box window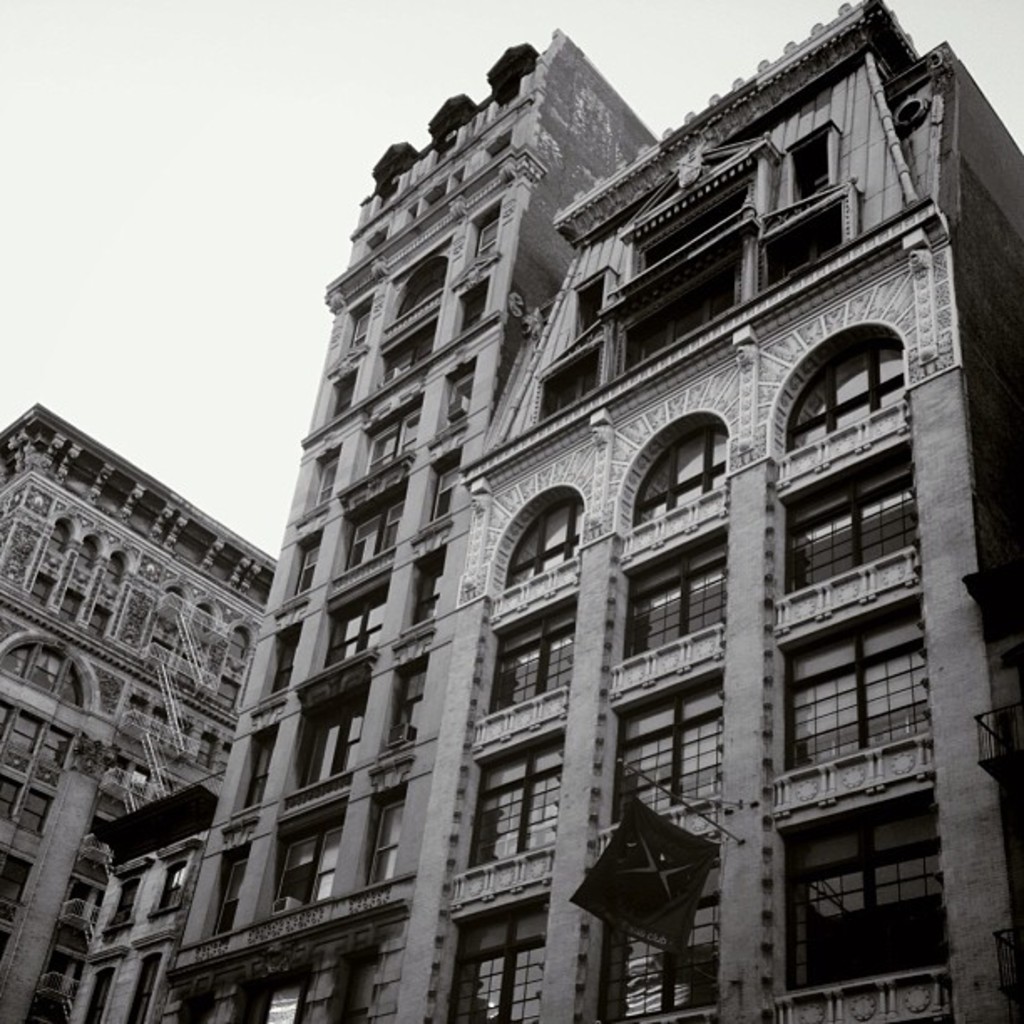
<bbox>577, 278, 604, 338</bbox>
